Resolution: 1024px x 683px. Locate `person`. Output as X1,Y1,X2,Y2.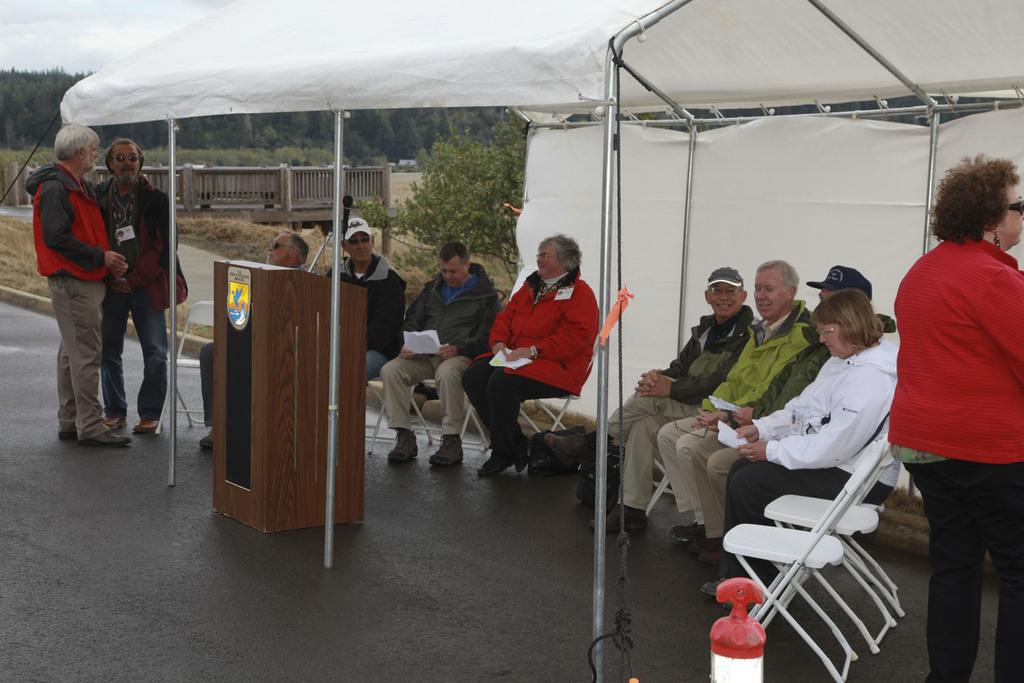
92,137,185,435.
